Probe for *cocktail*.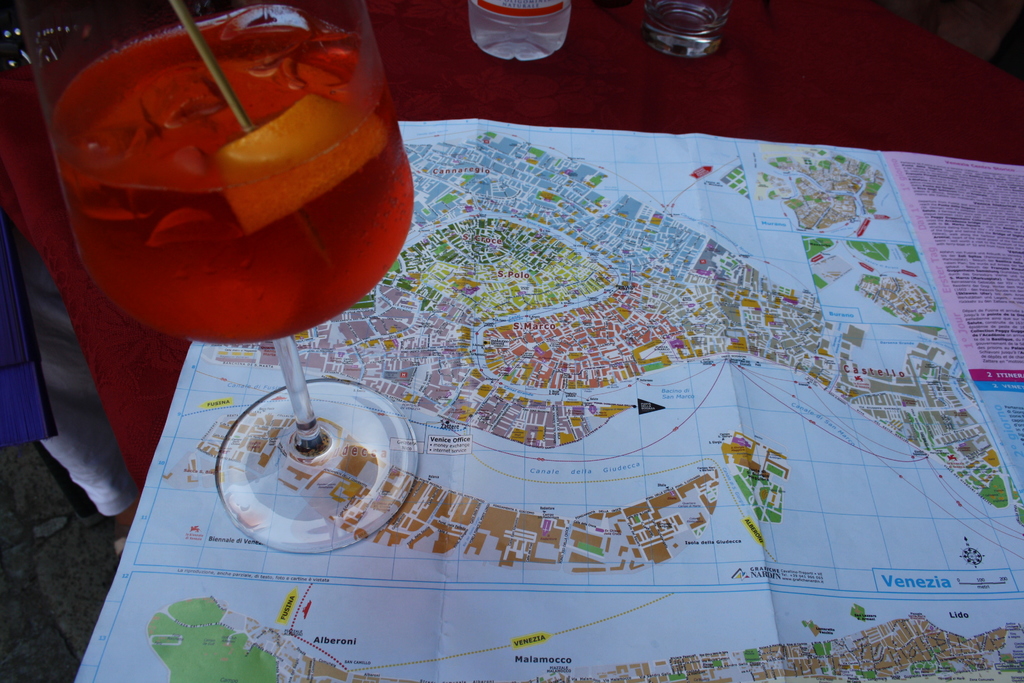
Probe result: (left=49, top=0, right=433, bottom=431).
